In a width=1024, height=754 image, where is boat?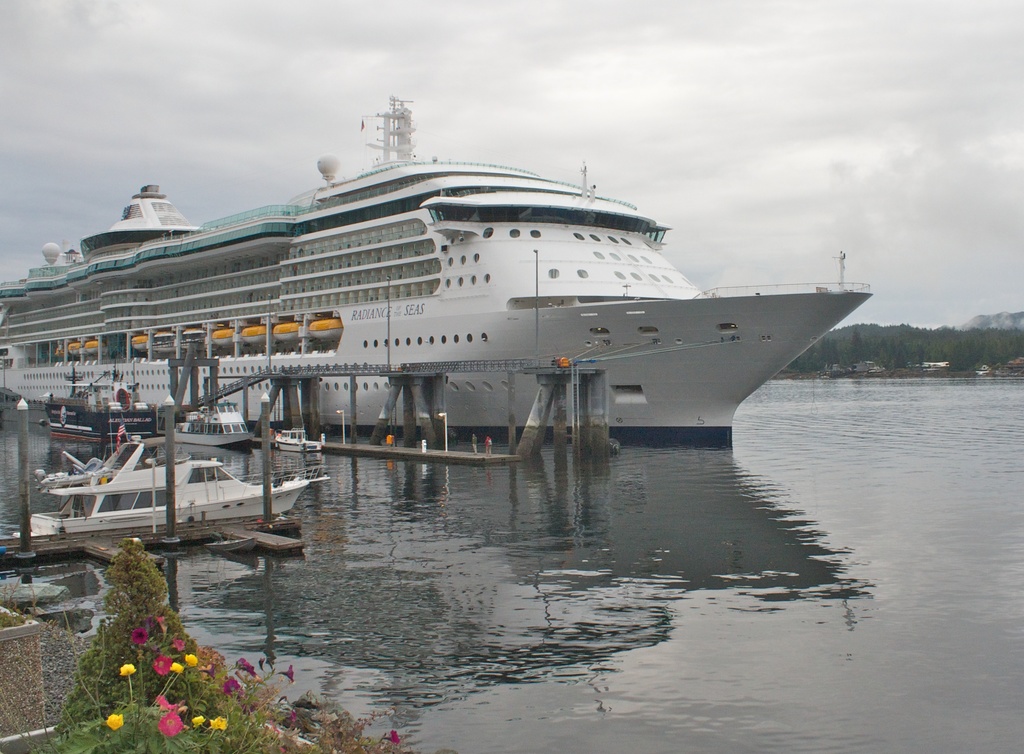
(164,394,262,456).
